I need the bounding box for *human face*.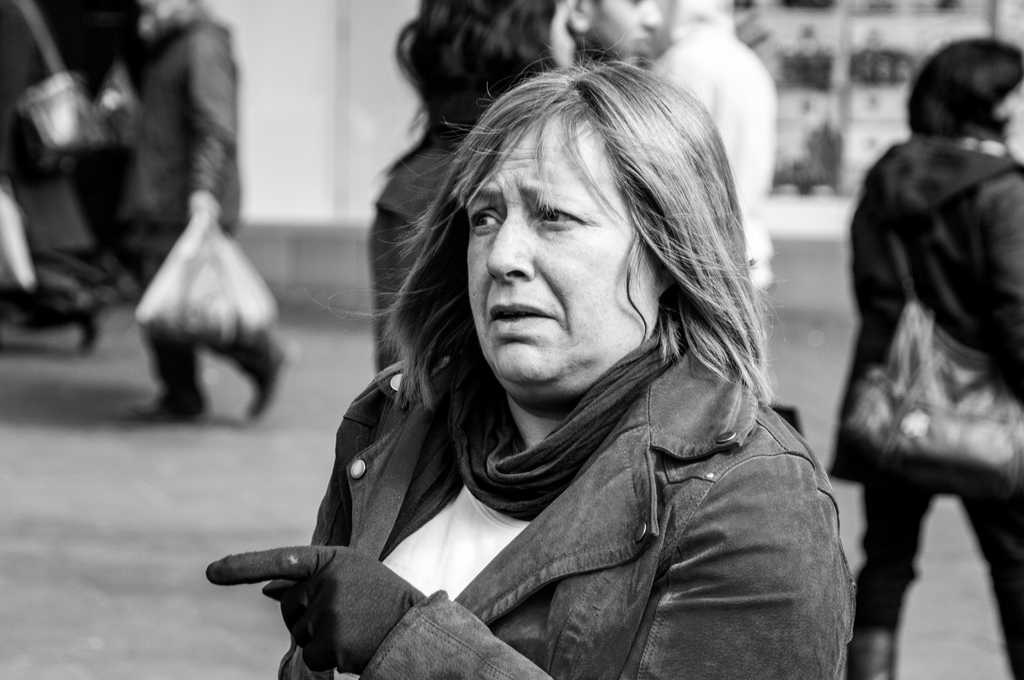
Here it is: crop(593, 0, 656, 56).
